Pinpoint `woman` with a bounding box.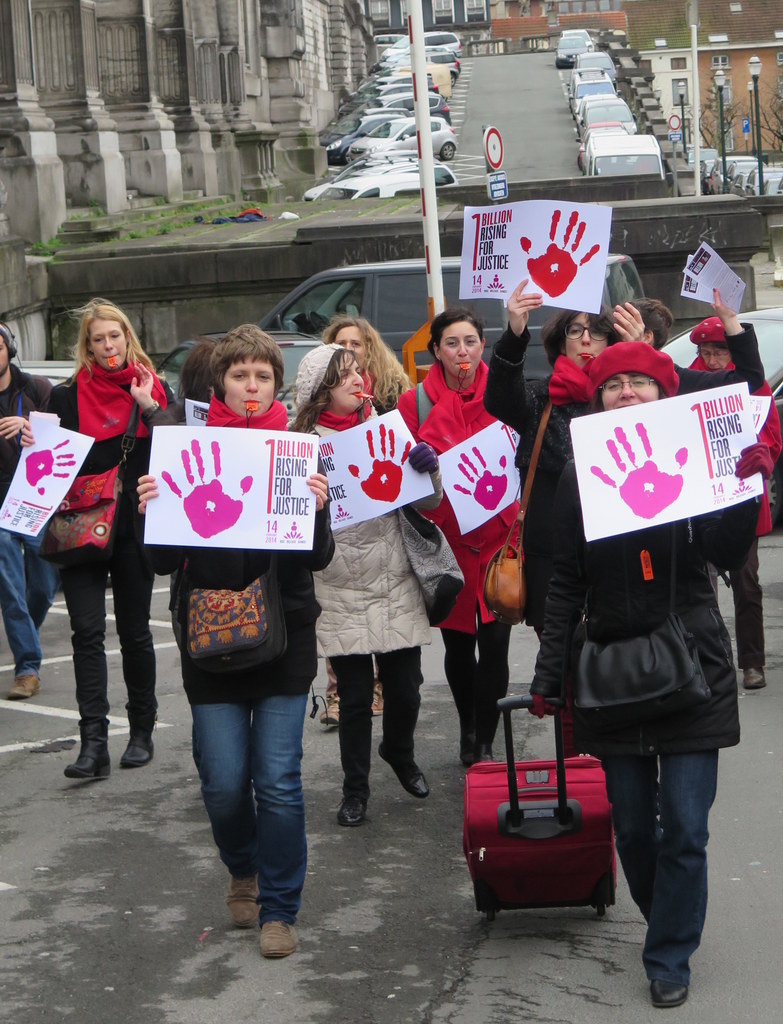
[x1=689, y1=316, x2=782, y2=692].
